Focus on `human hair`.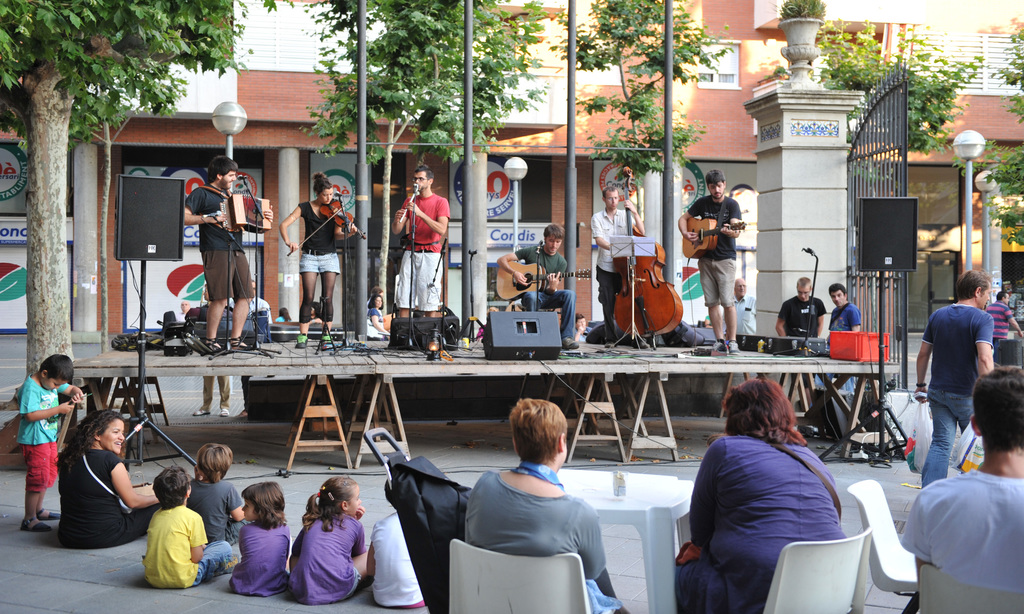
Focused at l=56, t=409, r=124, b=467.
